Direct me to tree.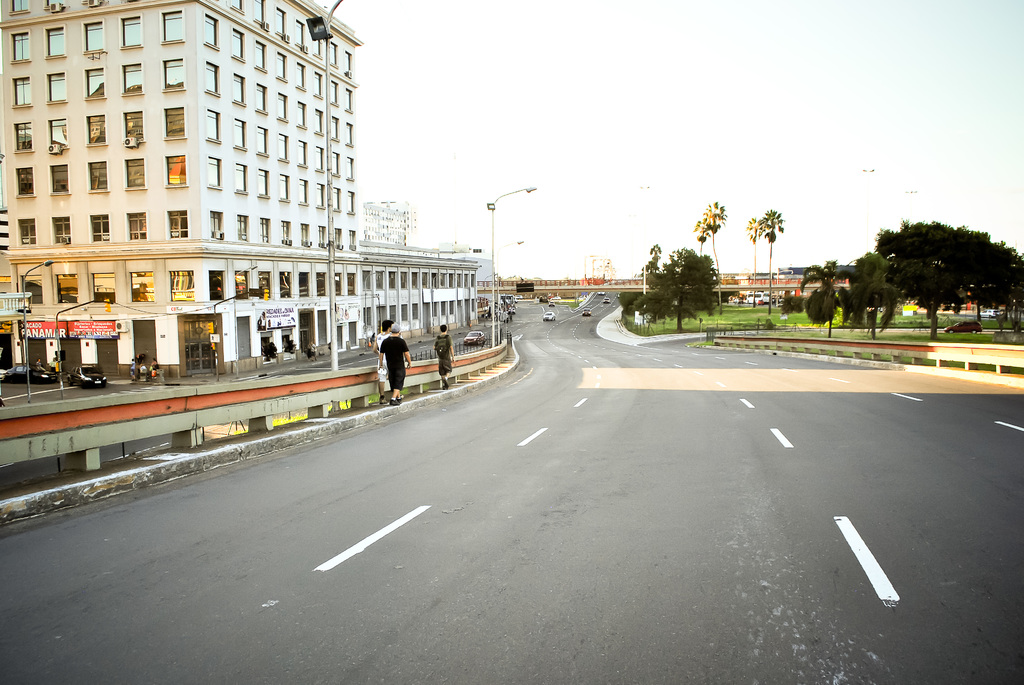
Direction: detection(742, 216, 761, 308).
